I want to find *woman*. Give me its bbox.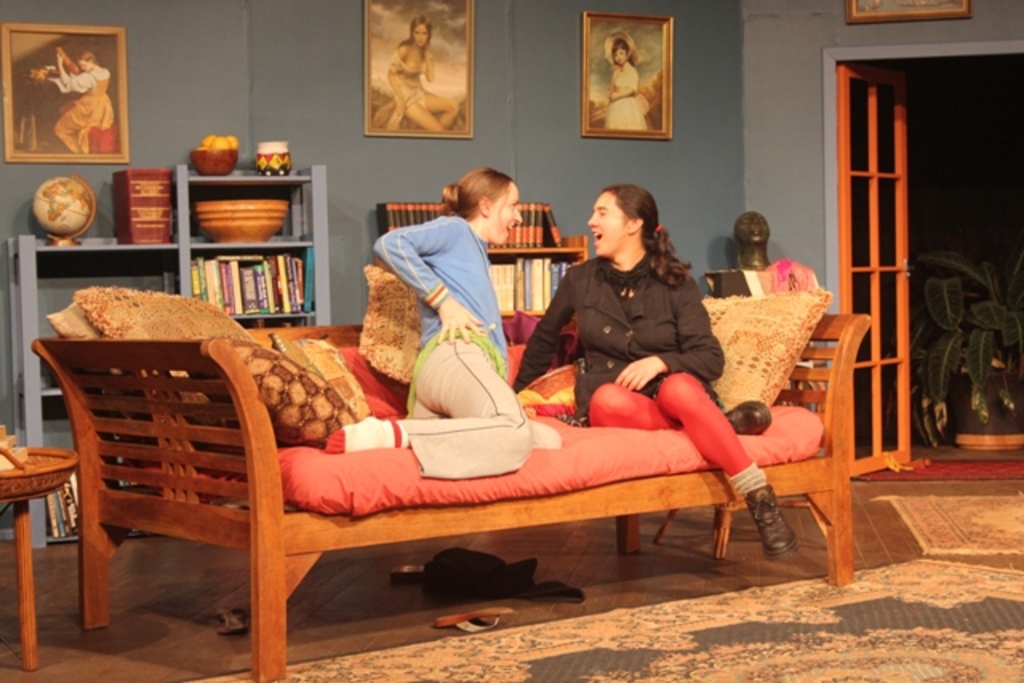
[left=389, top=14, right=458, bottom=133].
